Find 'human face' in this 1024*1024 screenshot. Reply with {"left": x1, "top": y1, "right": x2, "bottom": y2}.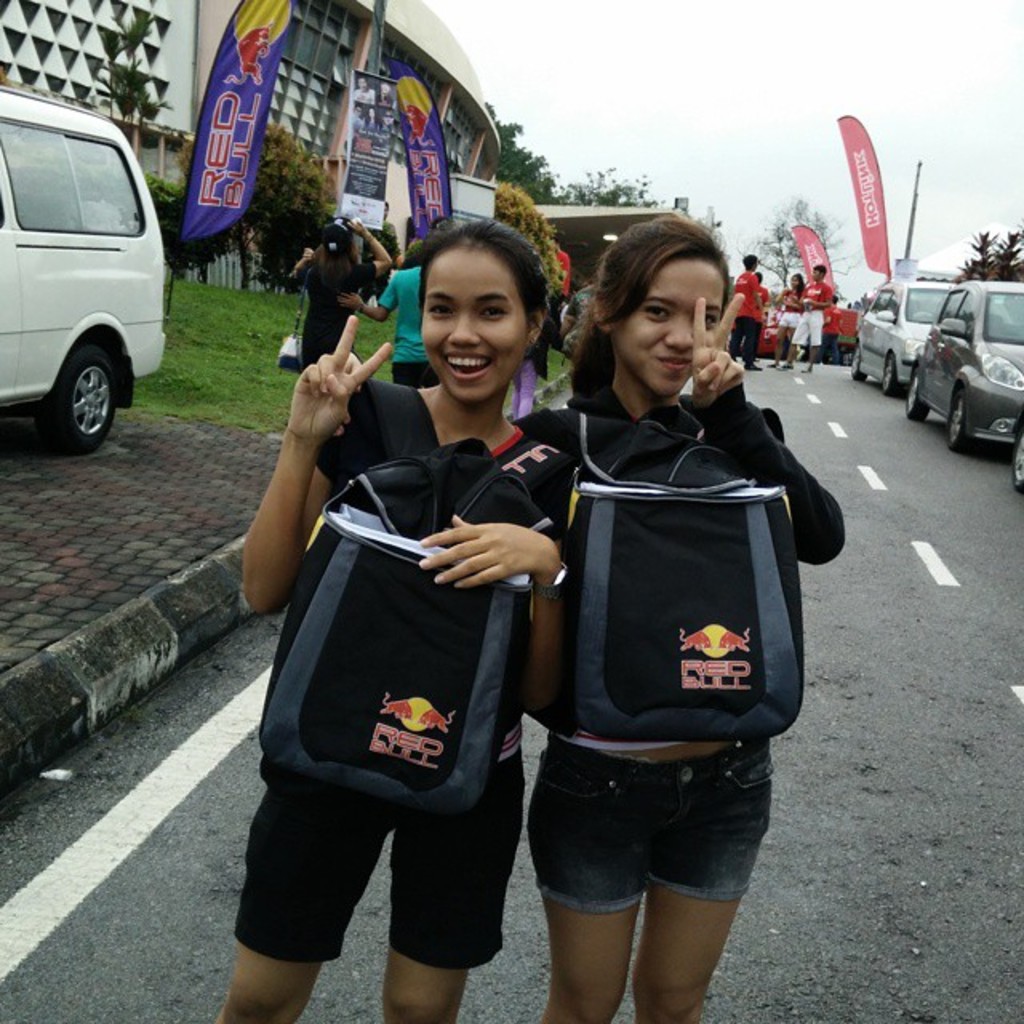
{"left": 414, "top": 245, "right": 528, "bottom": 400}.
